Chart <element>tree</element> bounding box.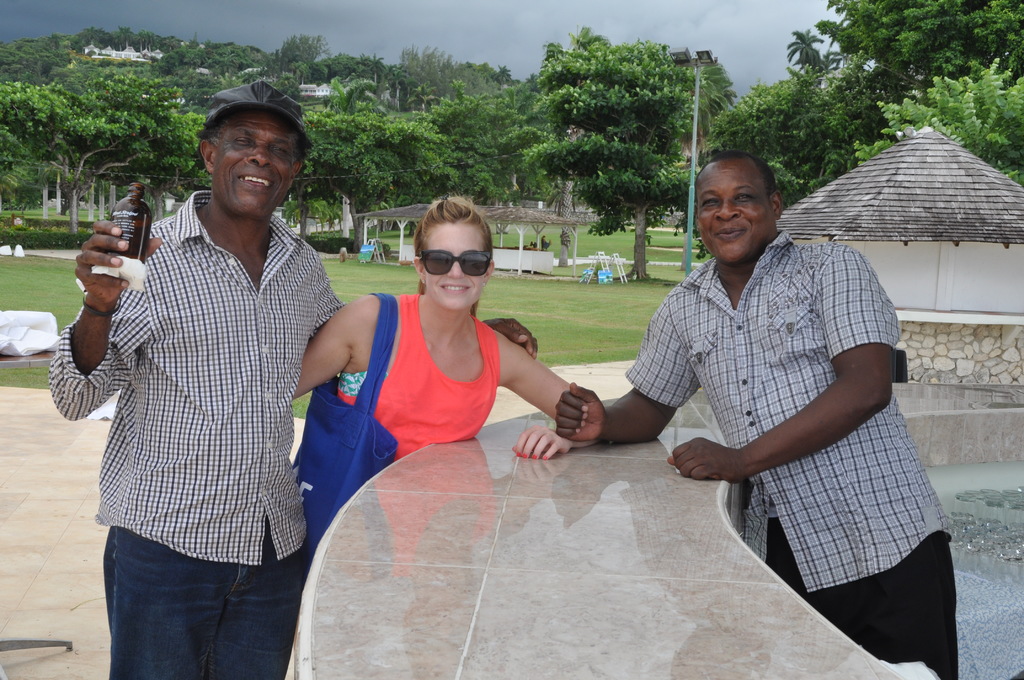
Charted: bbox=[310, 114, 453, 244].
